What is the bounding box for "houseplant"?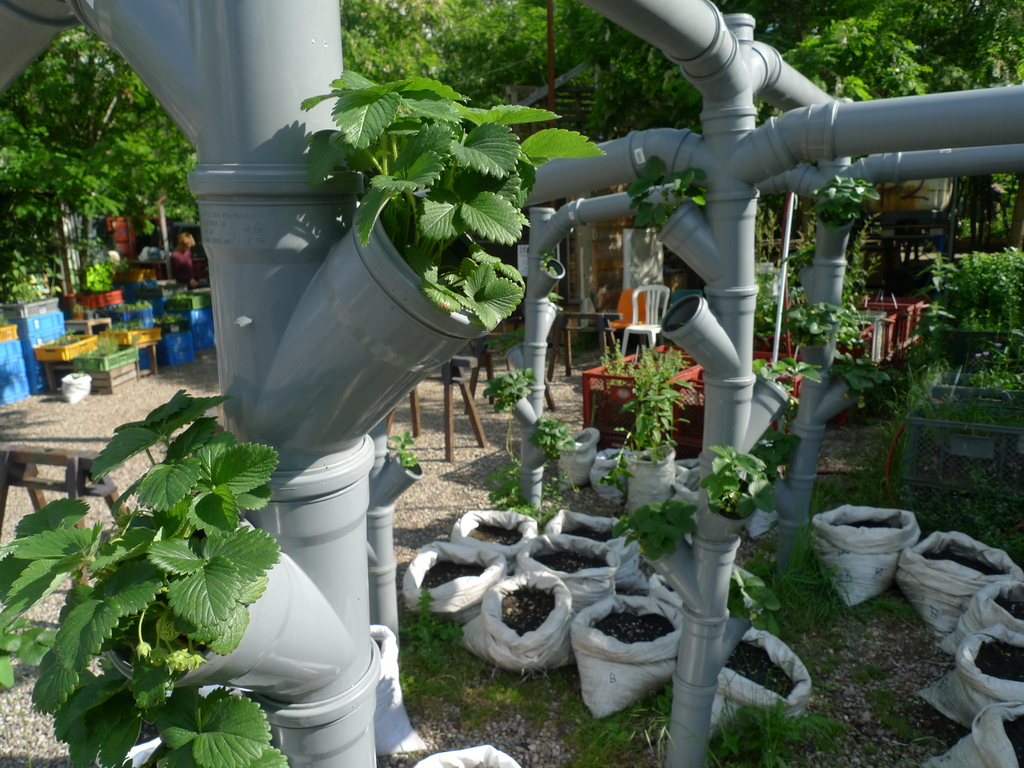
{"left": 483, "top": 371, "right": 534, "bottom": 426}.
